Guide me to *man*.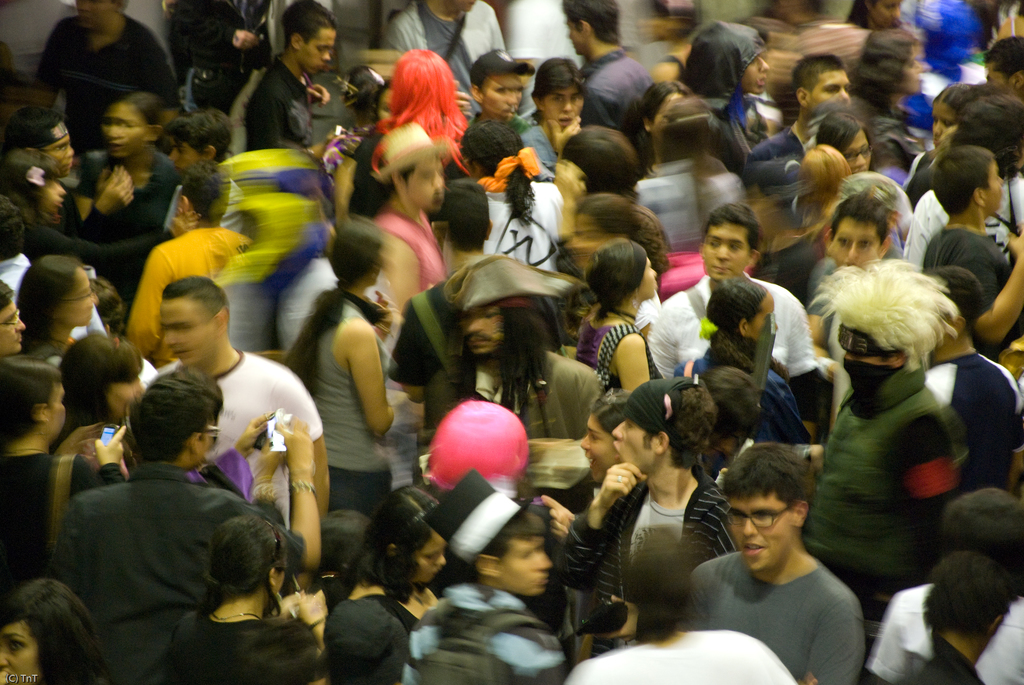
Guidance: l=163, t=109, r=245, b=235.
